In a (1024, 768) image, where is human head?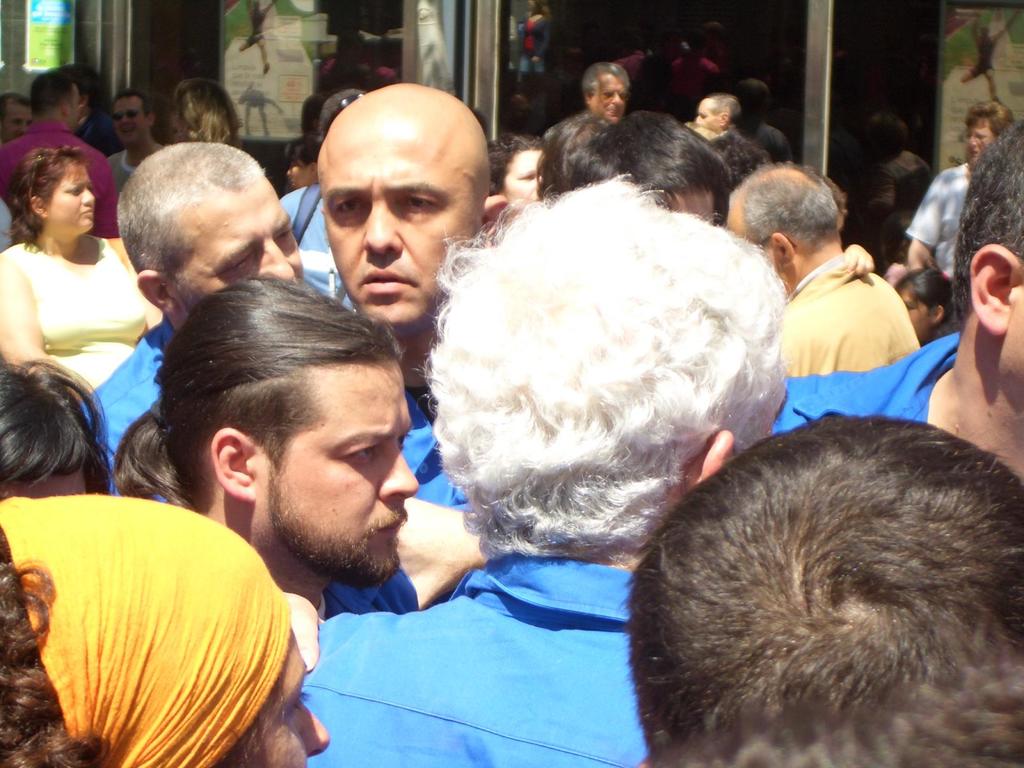
[34, 71, 81, 127].
